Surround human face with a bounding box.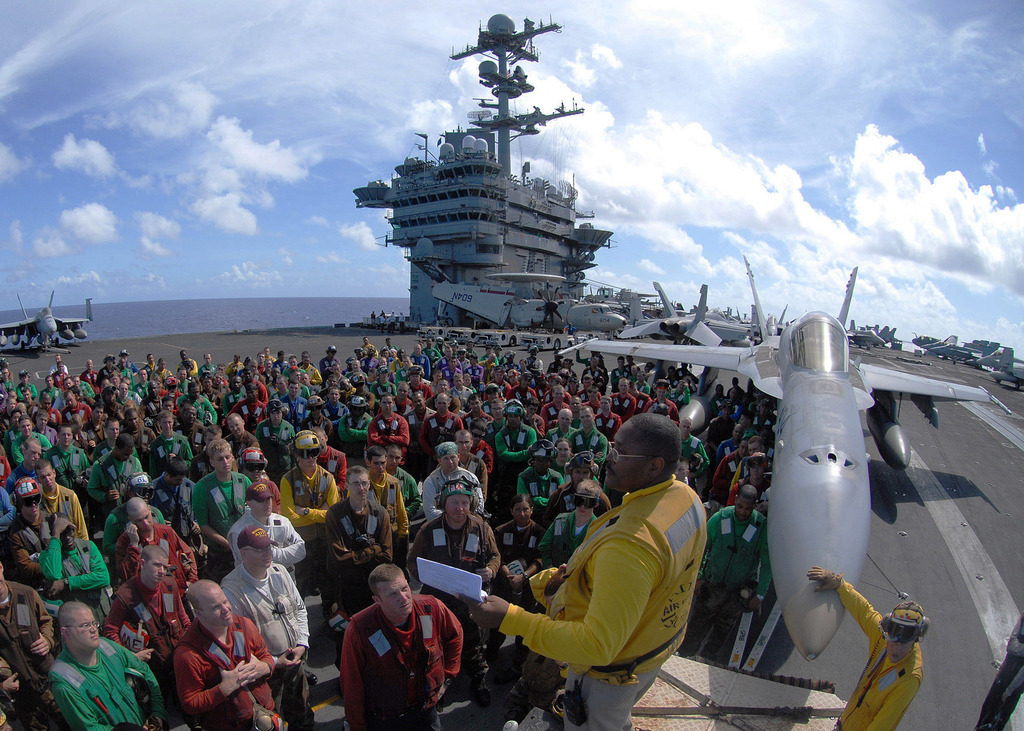
[left=148, top=382, right=157, bottom=396].
